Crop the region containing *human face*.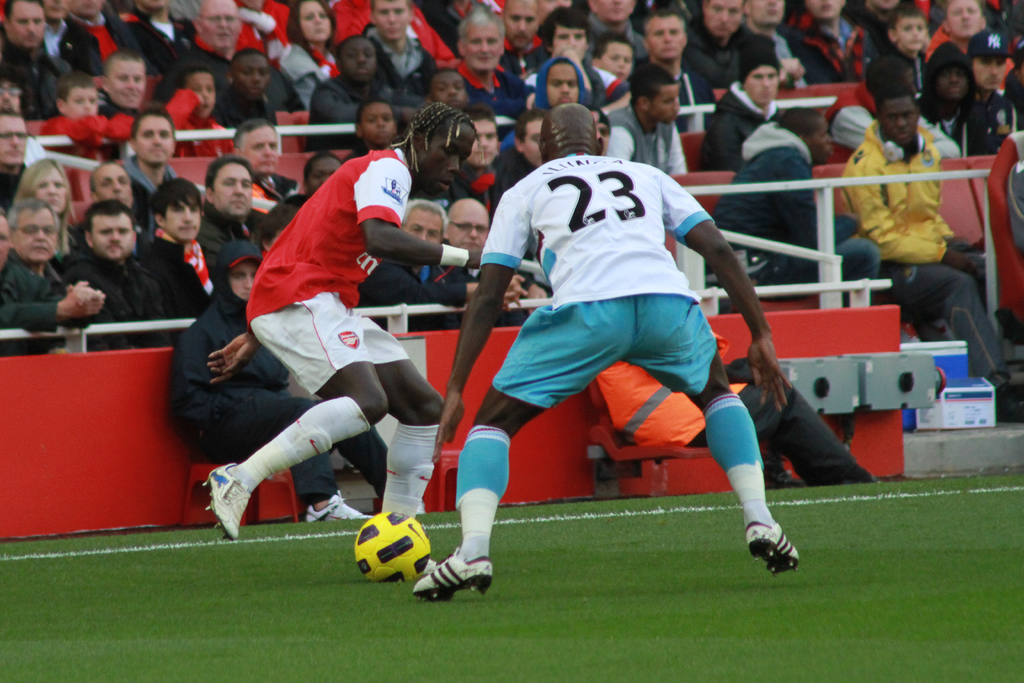
Crop region: (373,0,408,42).
